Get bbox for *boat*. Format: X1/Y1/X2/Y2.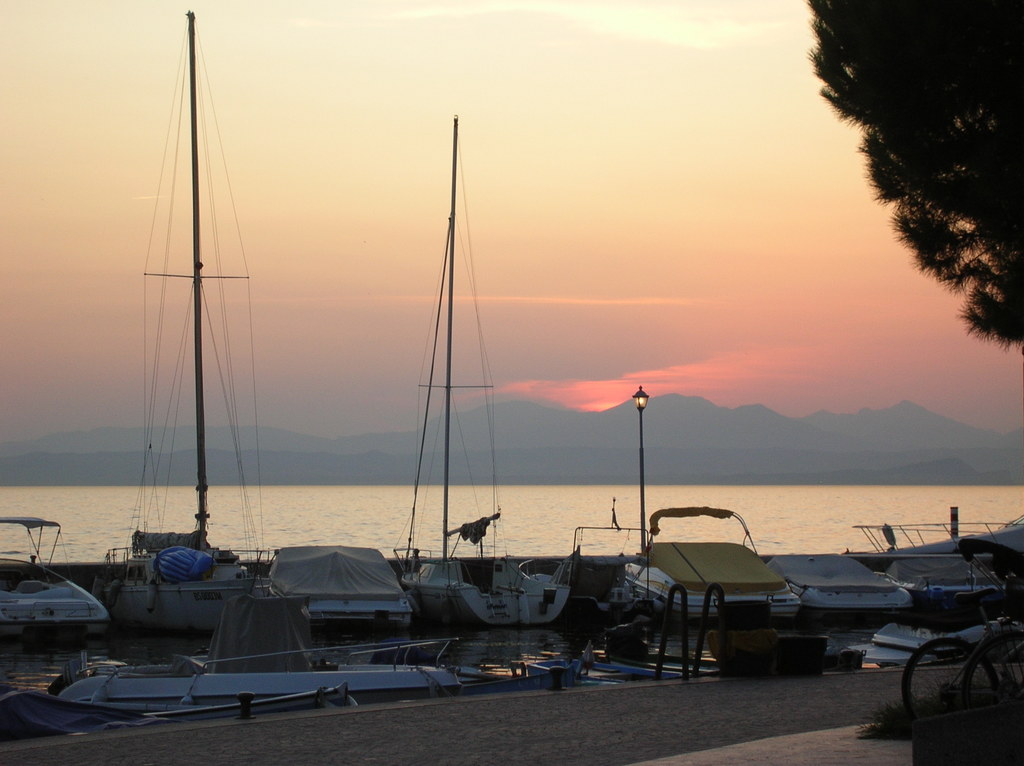
265/529/412/653.
